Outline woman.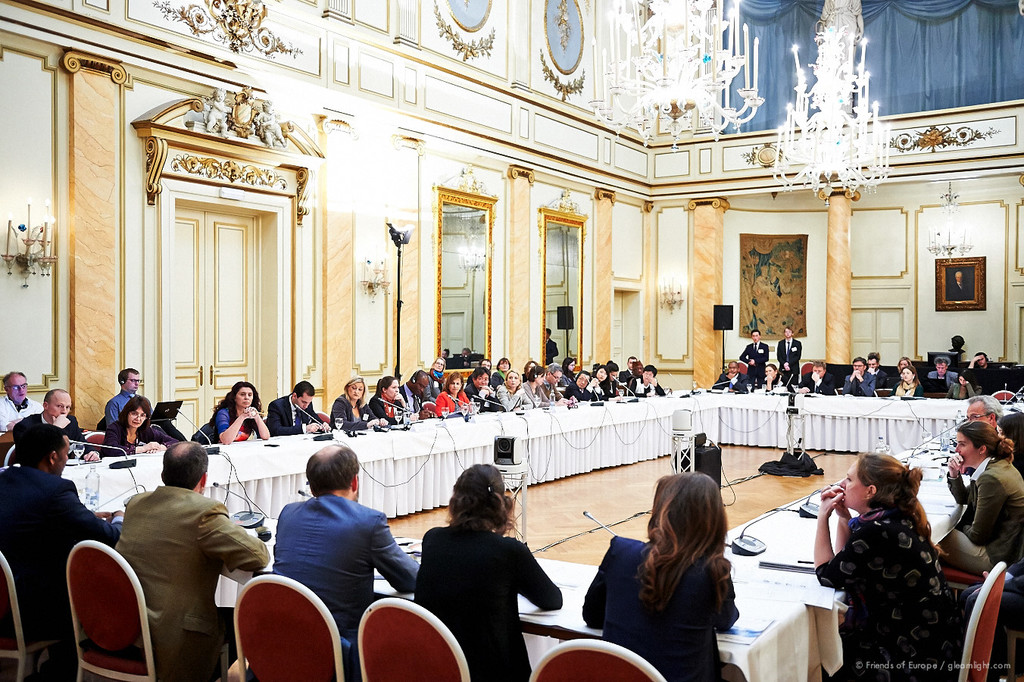
Outline: (left=463, top=368, right=504, bottom=412).
